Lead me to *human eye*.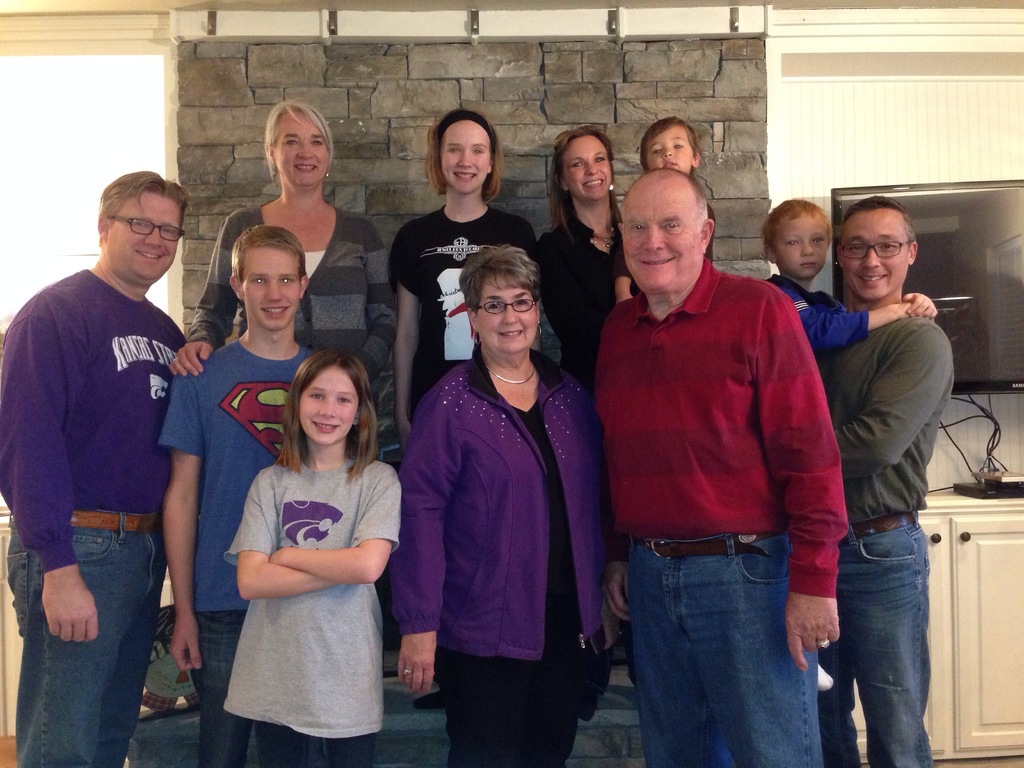
Lead to <region>648, 145, 663, 156</region>.
